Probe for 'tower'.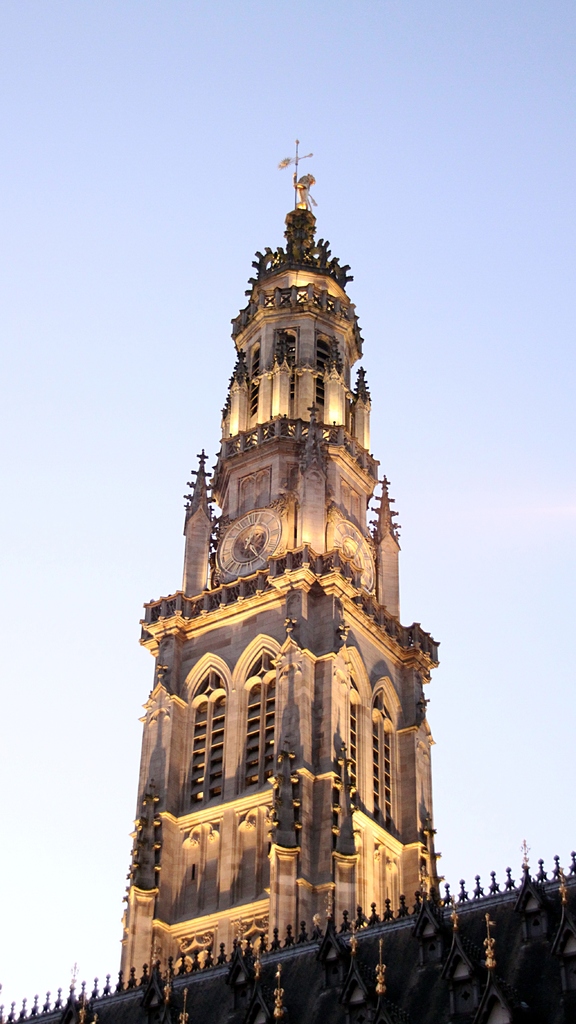
Probe result: region(121, 122, 447, 974).
